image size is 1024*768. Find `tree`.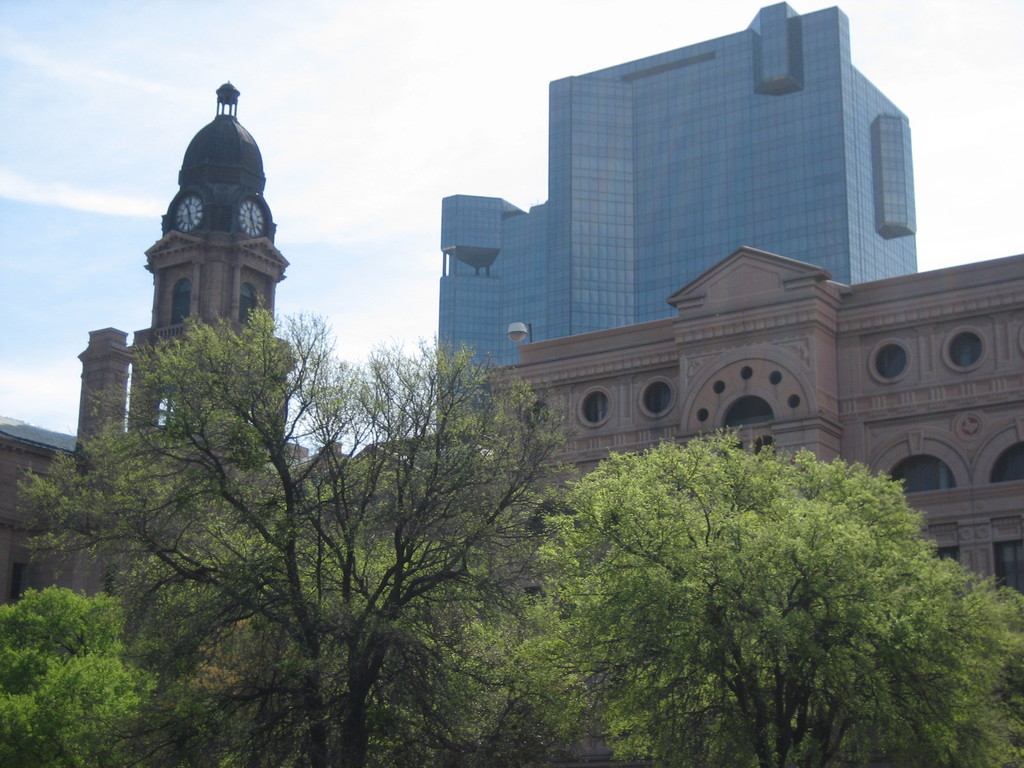
l=0, t=565, r=168, b=767.
